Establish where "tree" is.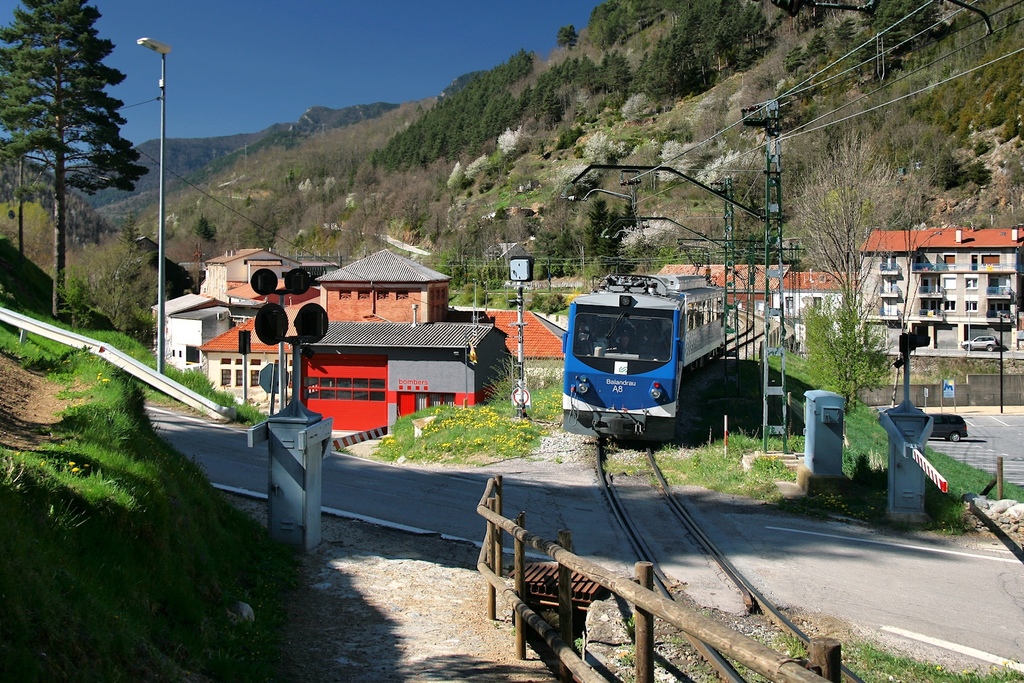
Established at <region>476, 202, 533, 311</region>.
